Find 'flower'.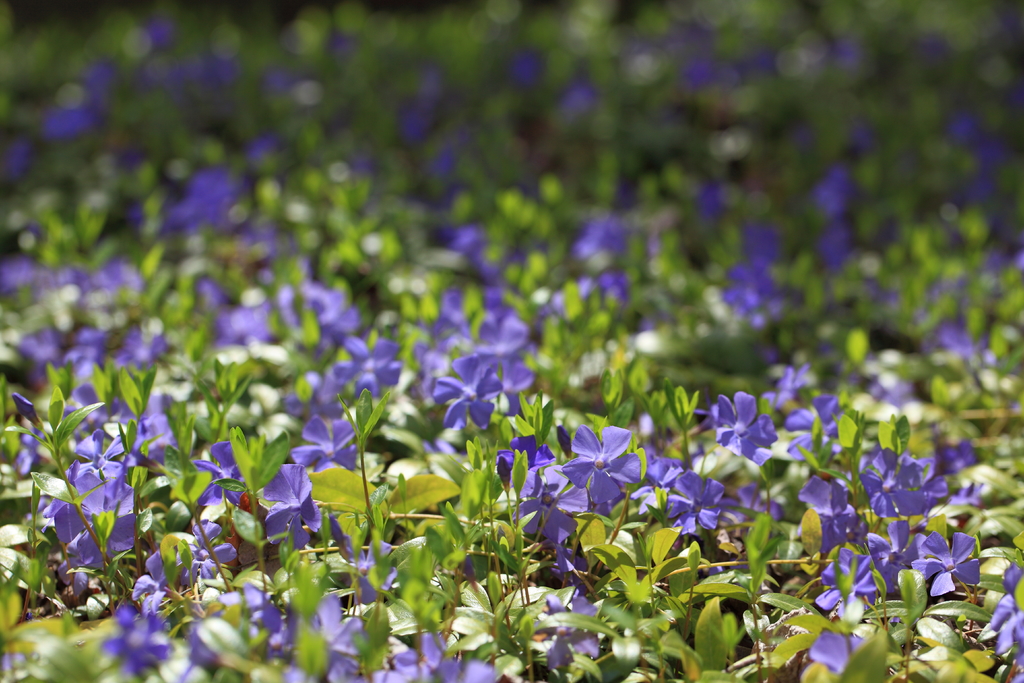
BBox(390, 624, 496, 682).
